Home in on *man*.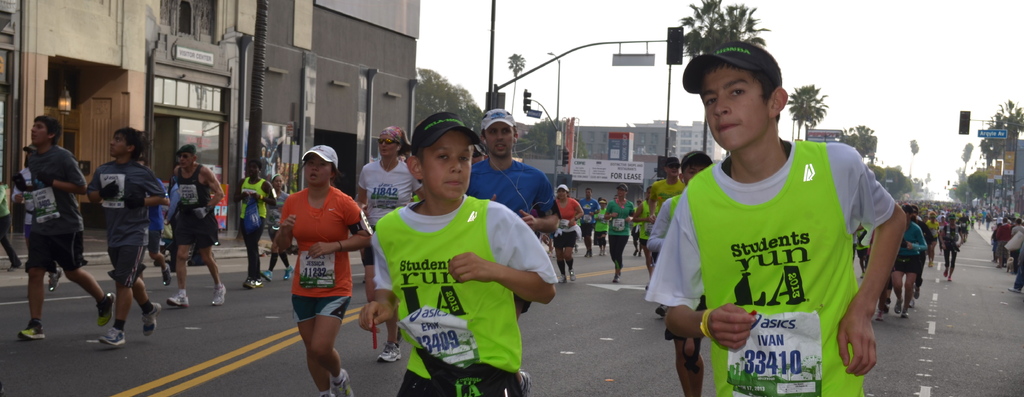
Homed in at <box>235,160,280,291</box>.
